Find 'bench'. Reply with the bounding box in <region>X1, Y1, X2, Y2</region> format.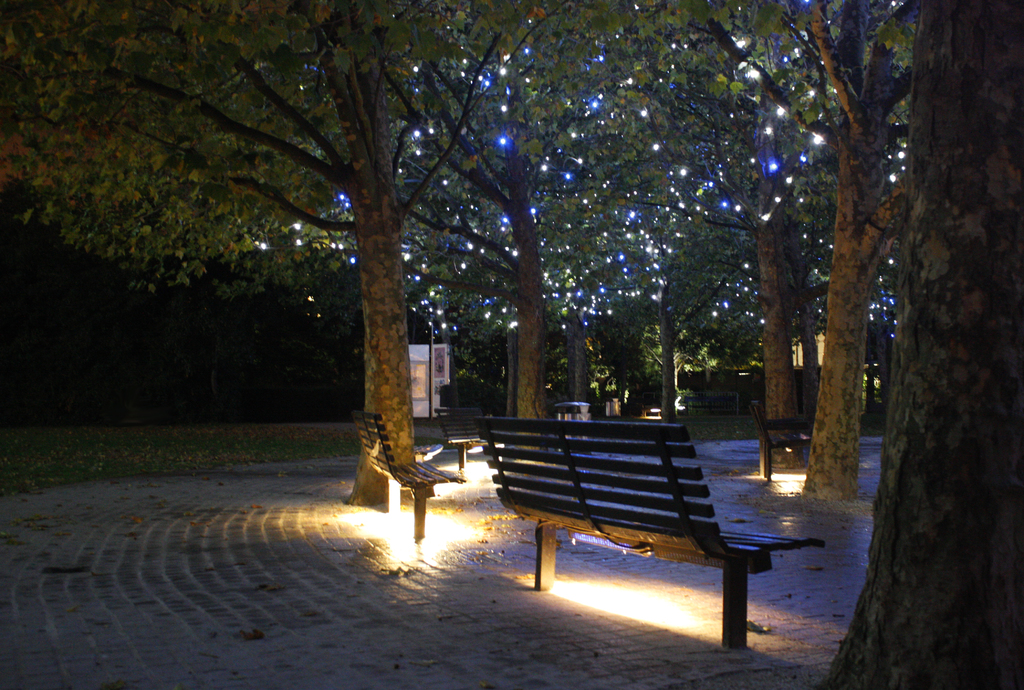
<region>476, 416, 823, 650</region>.
